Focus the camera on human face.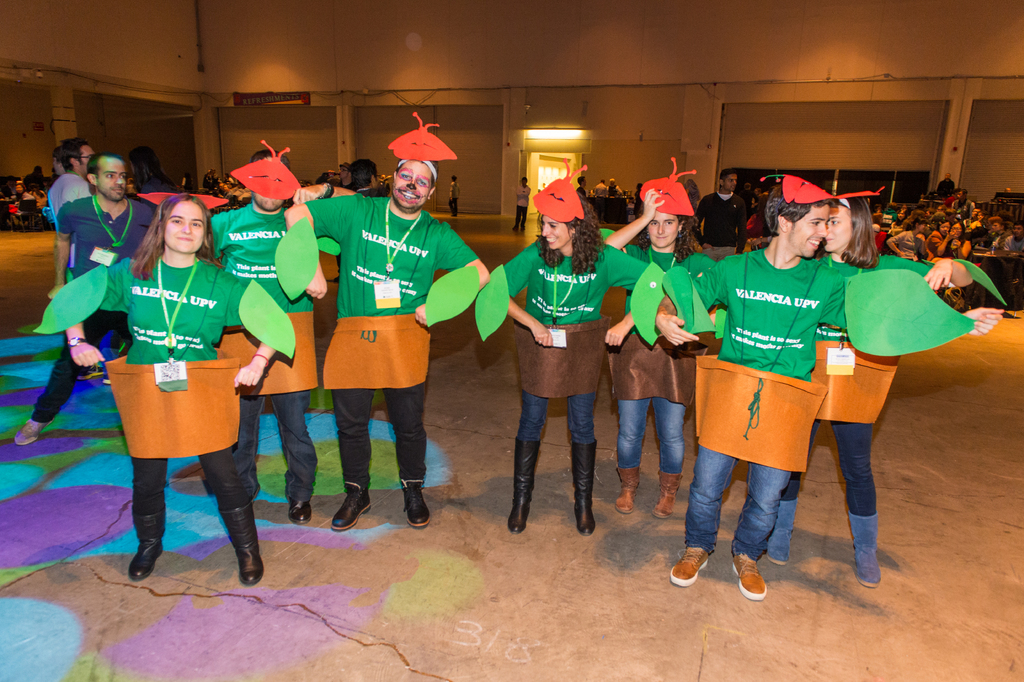
Focus region: [x1=392, y1=162, x2=430, y2=208].
